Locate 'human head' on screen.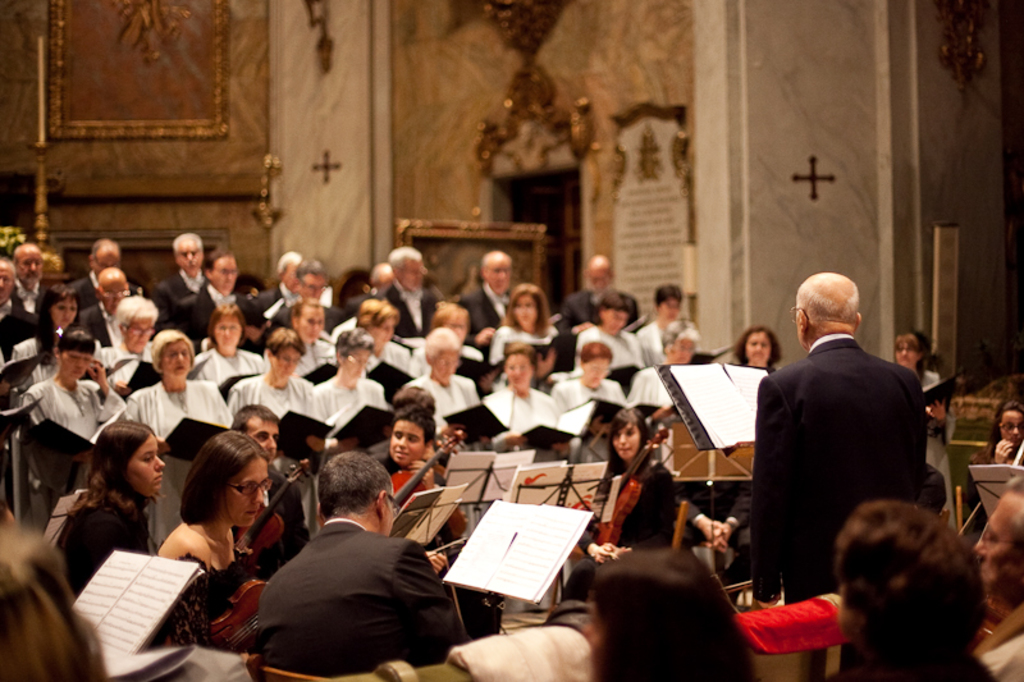
On screen at (173, 234, 205, 273).
